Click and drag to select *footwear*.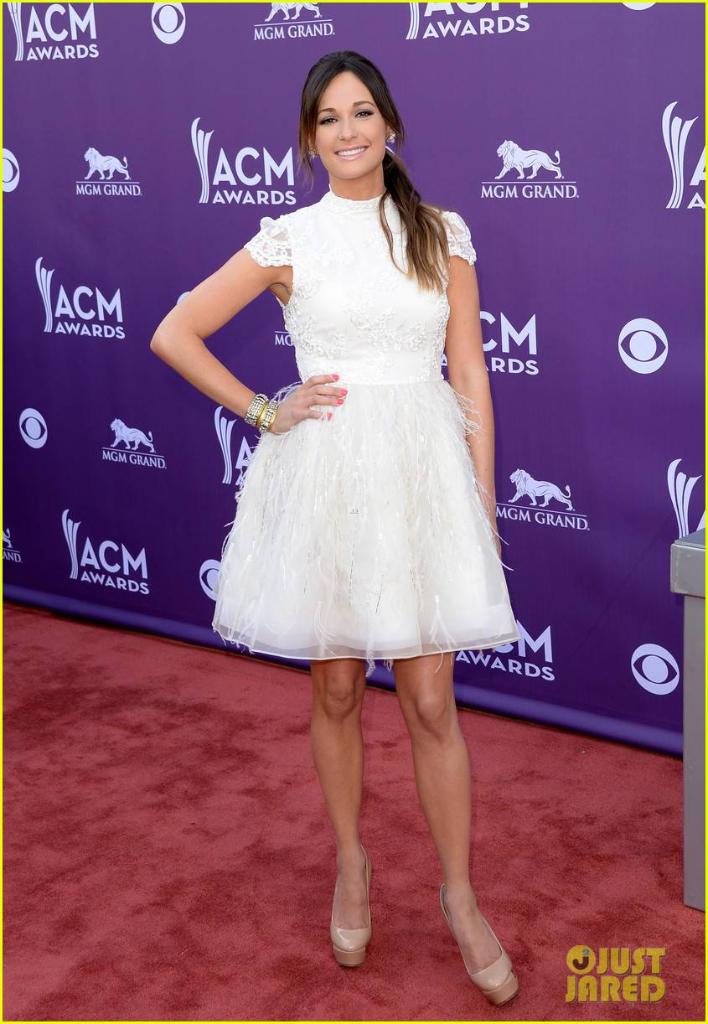
Selection: rect(328, 843, 370, 966).
